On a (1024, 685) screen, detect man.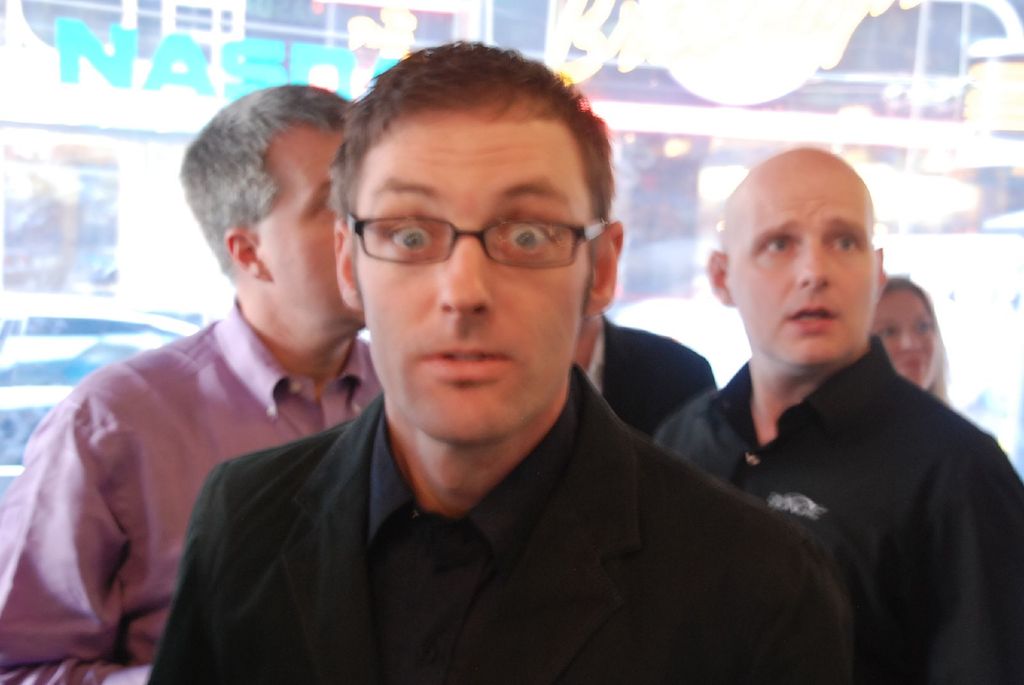
locate(625, 150, 1023, 684).
